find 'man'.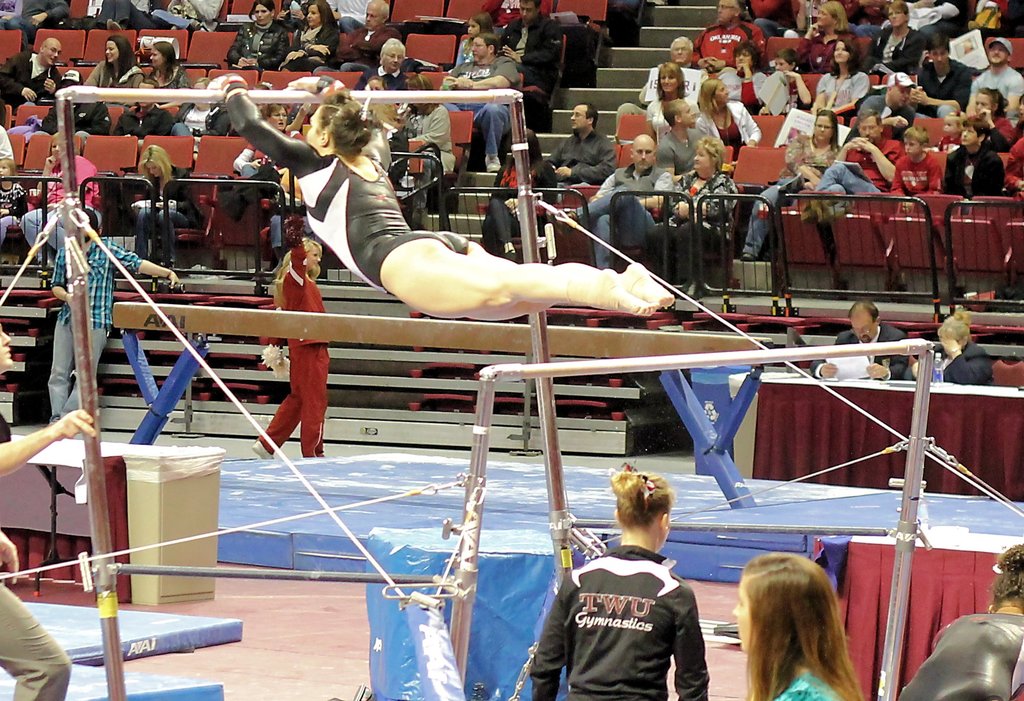
left=434, top=31, right=516, bottom=173.
